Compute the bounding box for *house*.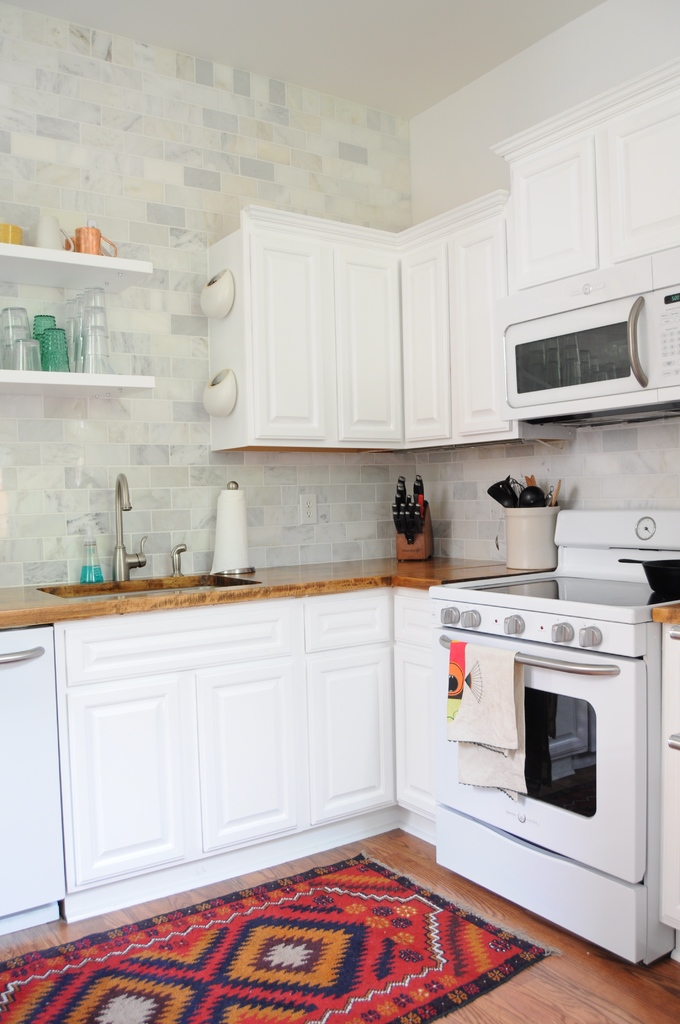
x1=0, y1=0, x2=679, y2=1020.
